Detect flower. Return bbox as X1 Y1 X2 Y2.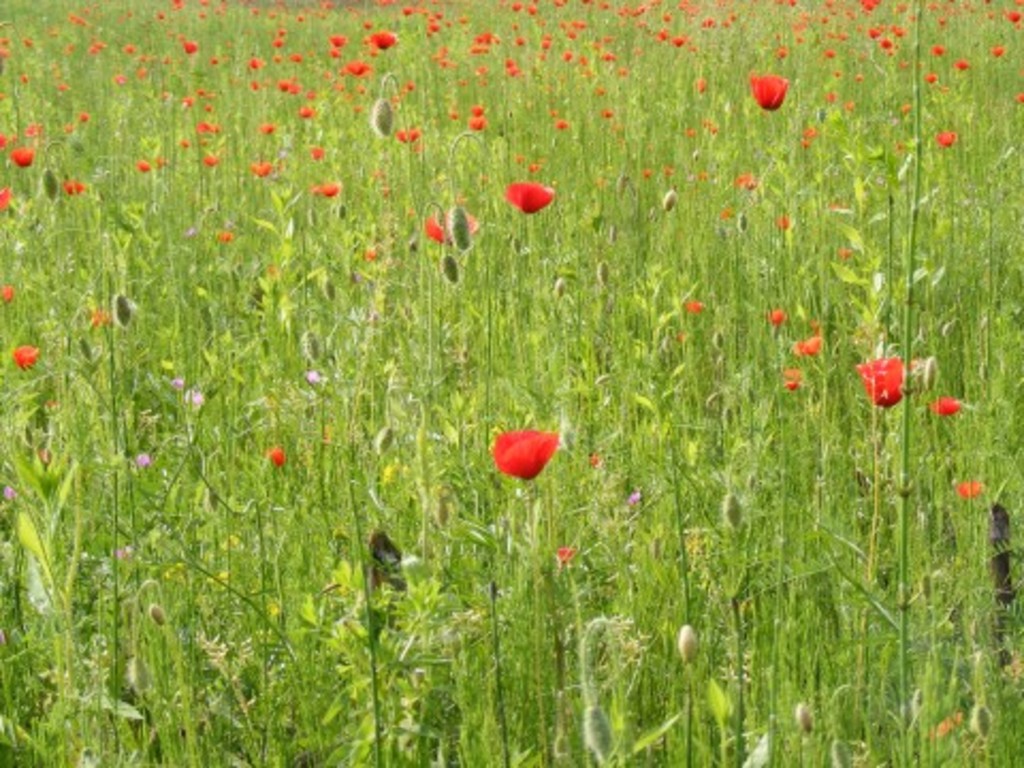
62 181 79 194.
